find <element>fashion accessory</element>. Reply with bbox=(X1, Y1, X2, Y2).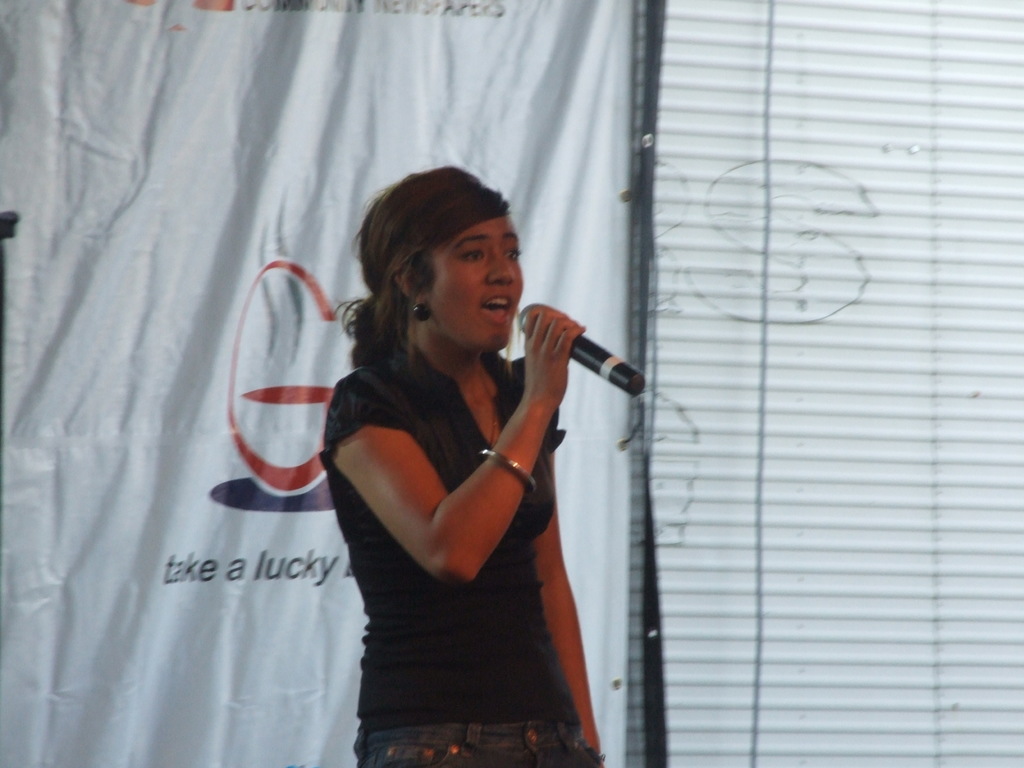
bbox=(413, 302, 425, 316).
